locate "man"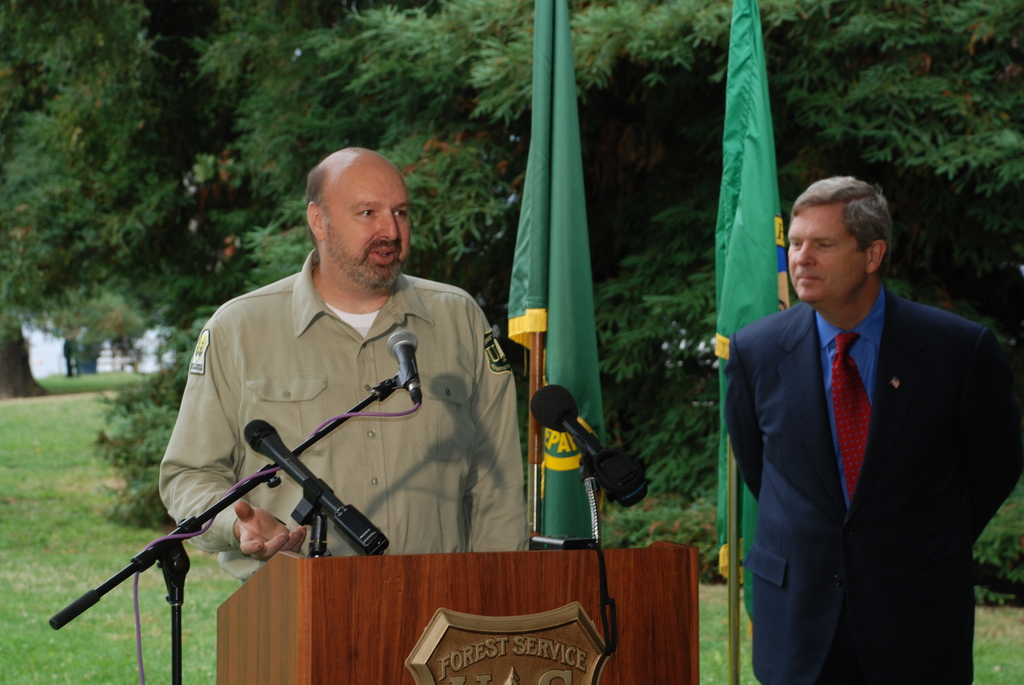
<region>727, 180, 1023, 684</region>
